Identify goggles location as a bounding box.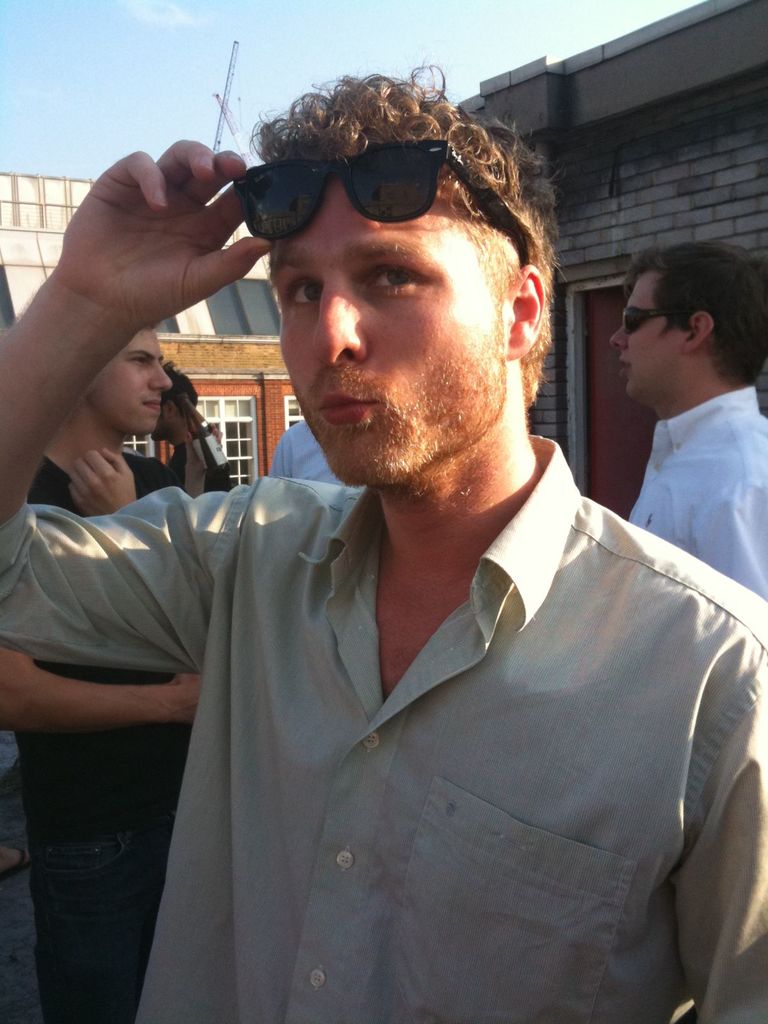
box(230, 116, 564, 283).
